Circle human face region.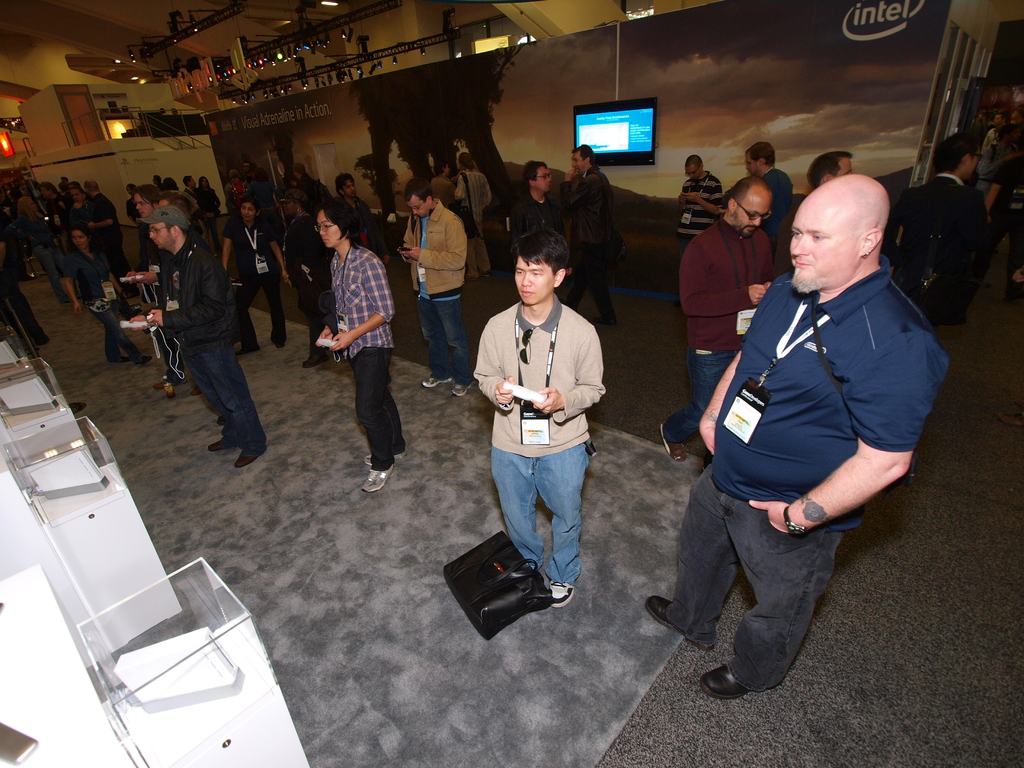
Region: x1=739 y1=188 x2=771 y2=241.
